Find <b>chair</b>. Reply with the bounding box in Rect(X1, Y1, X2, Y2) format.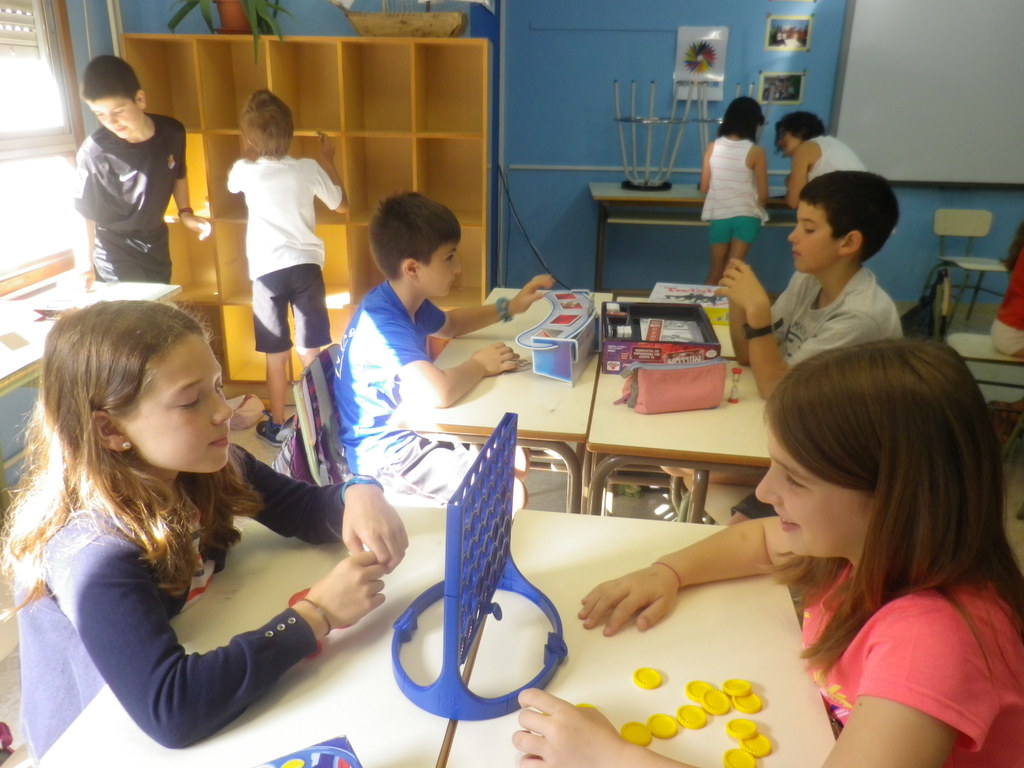
Rect(291, 338, 508, 510).
